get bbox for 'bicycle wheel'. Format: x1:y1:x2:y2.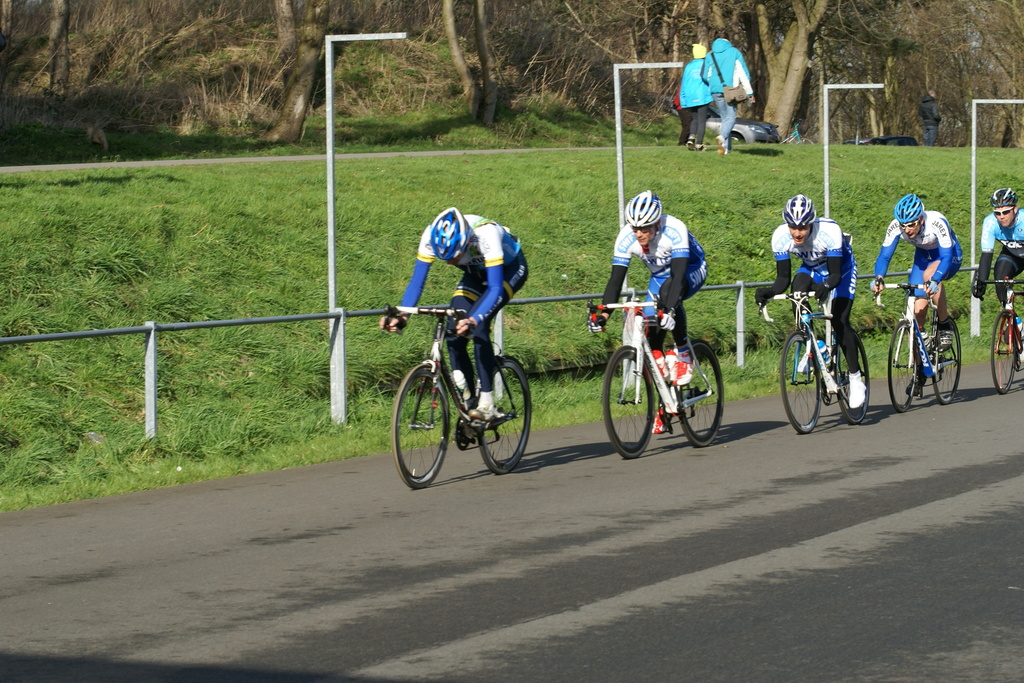
601:343:656:459.
